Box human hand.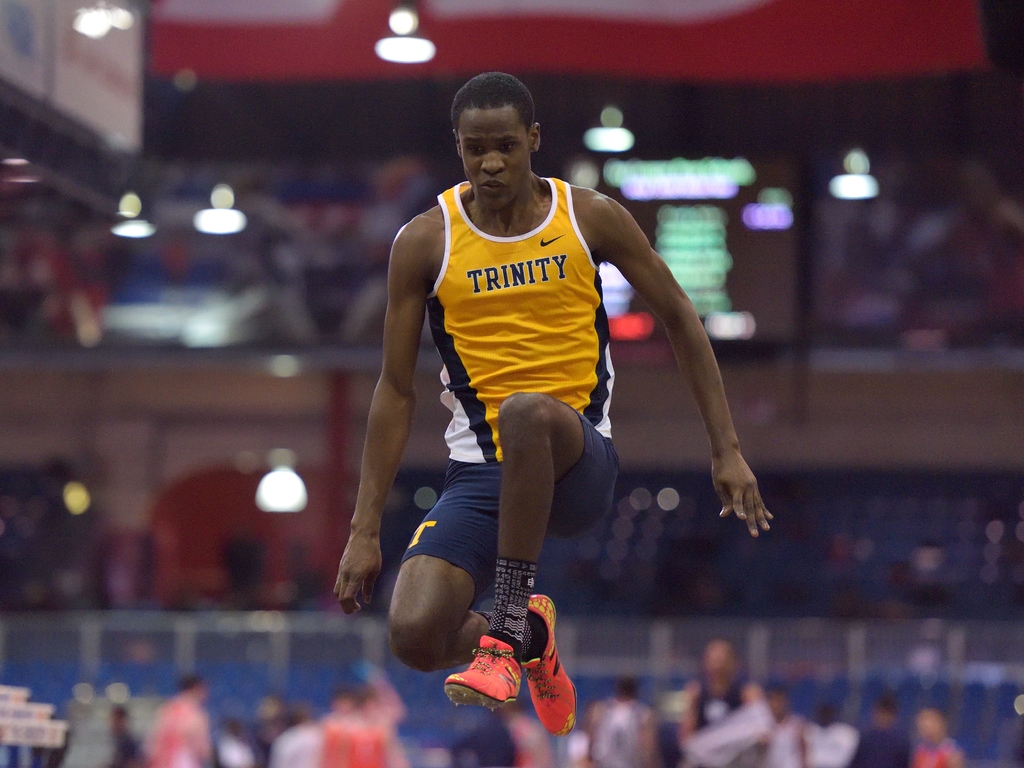
<bbox>712, 429, 773, 559</bbox>.
